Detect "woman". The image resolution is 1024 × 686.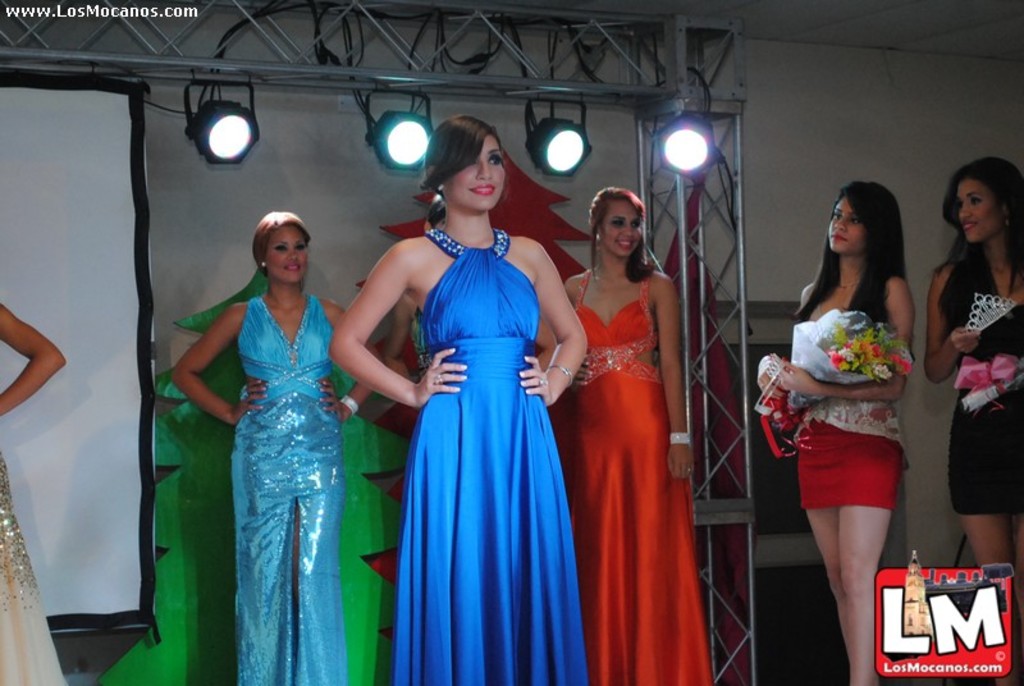
pyautogui.locateOnScreen(762, 182, 932, 645).
